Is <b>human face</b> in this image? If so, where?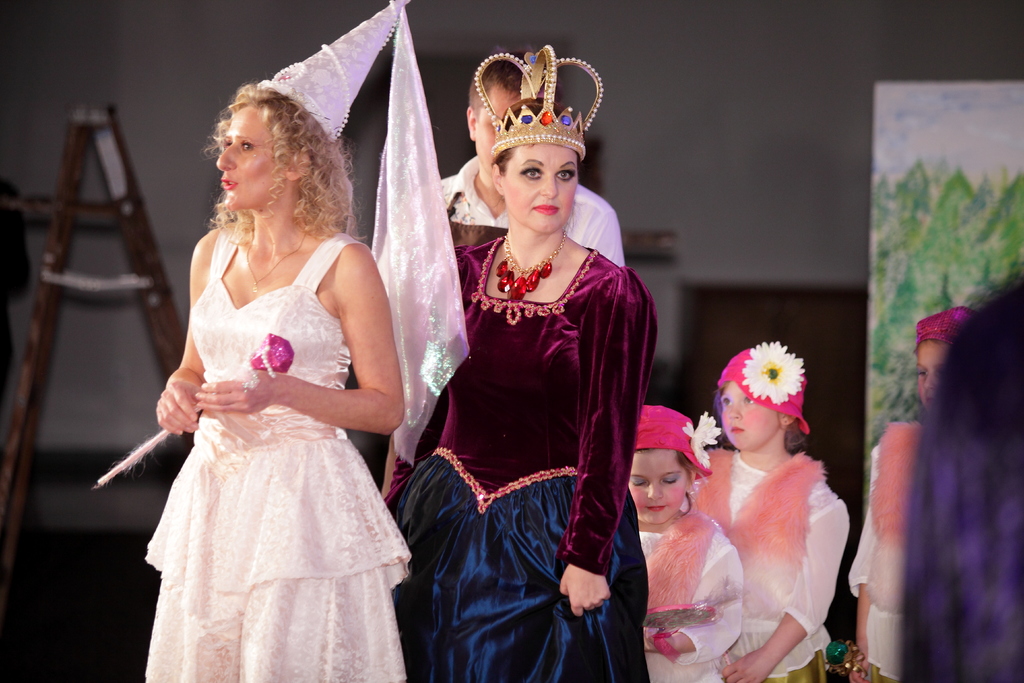
Yes, at left=628, top=451, right=684, bottom=521.
